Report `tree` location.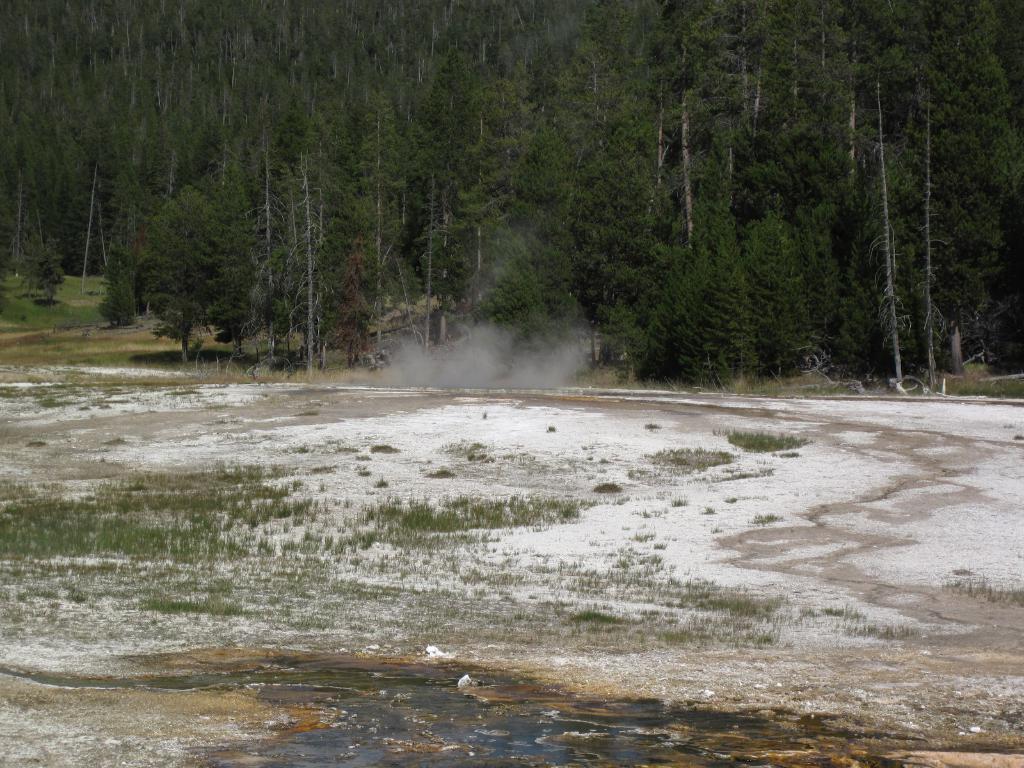
Report: 420 166 444 325.
